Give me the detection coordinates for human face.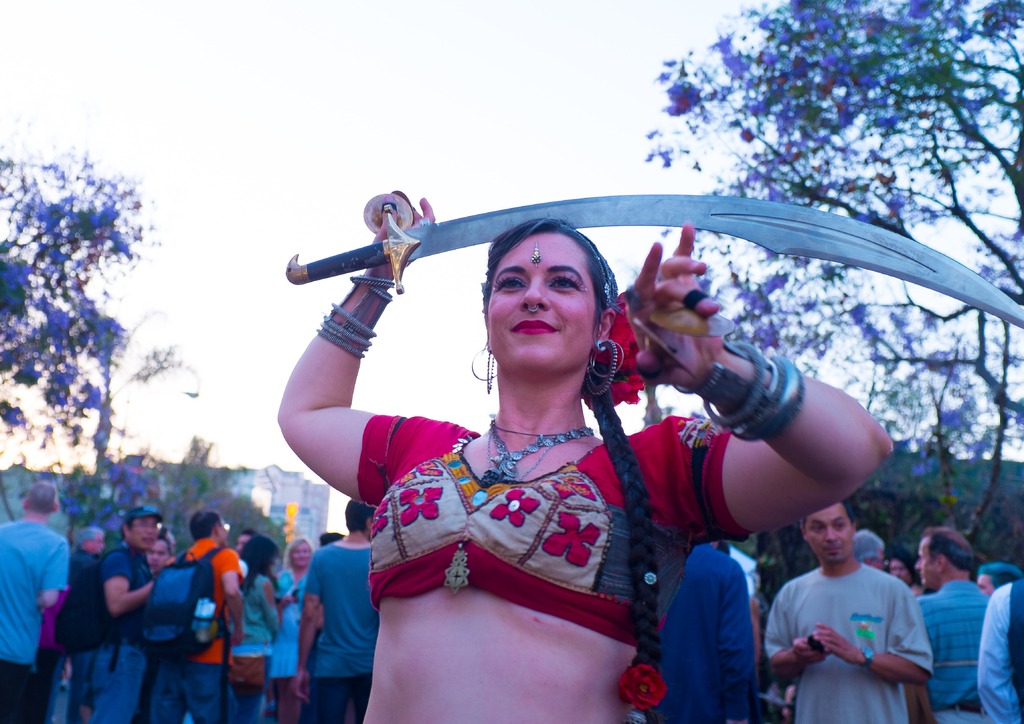
box(134, 517, 155, 552).
